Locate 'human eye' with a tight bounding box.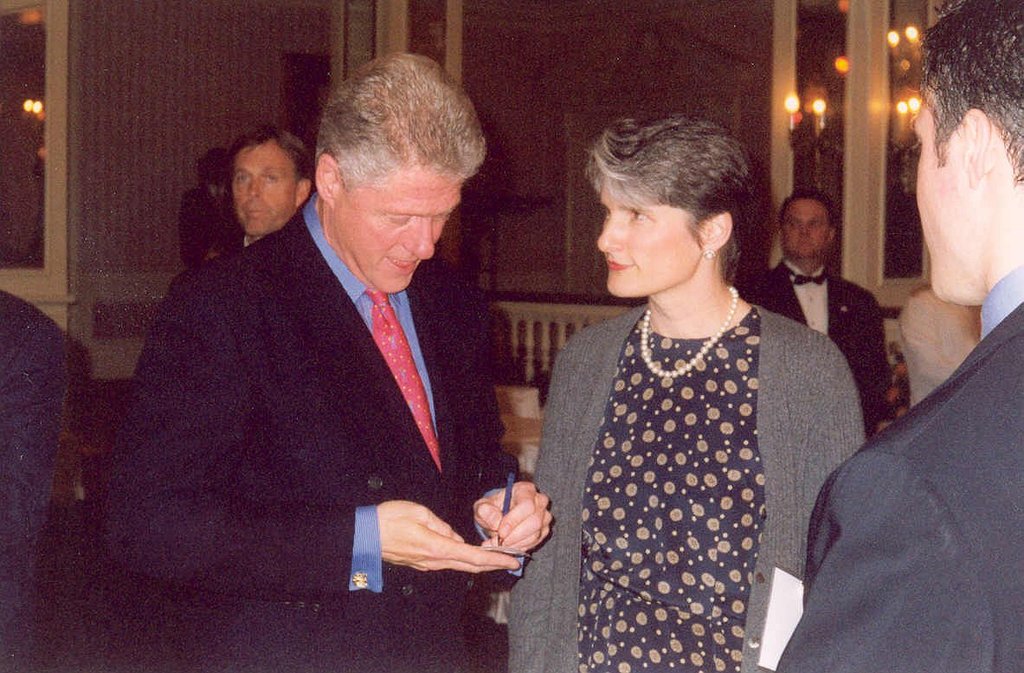
[789, 221, 801, 232].
